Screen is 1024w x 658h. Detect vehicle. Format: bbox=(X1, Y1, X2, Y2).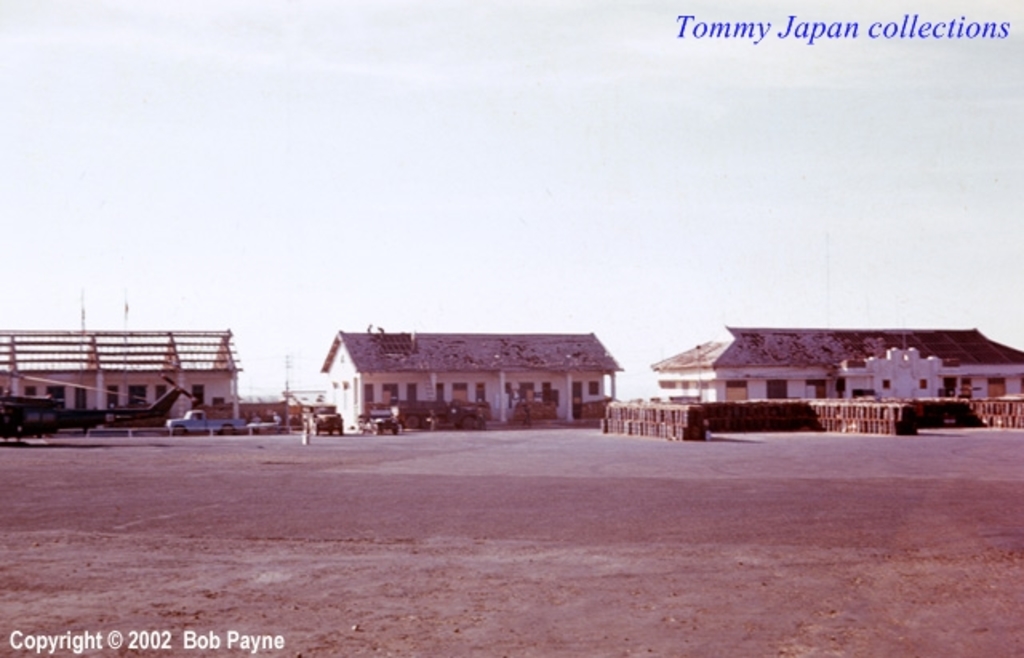
bbox=(363, 400, 405, 440).
